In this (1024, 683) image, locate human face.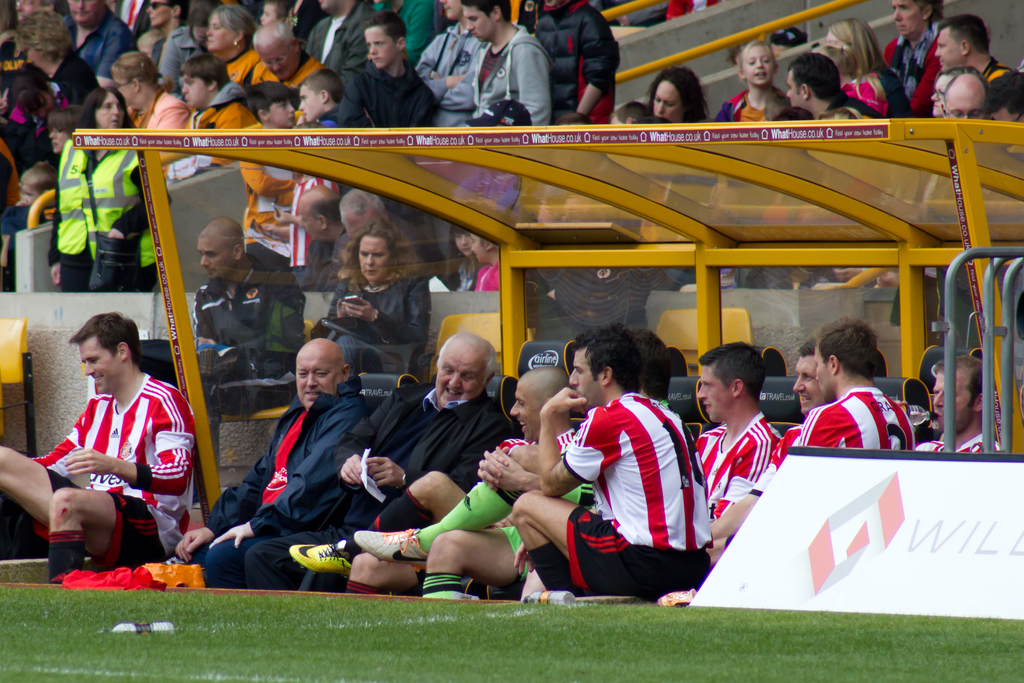
Bounding box: x1=257 y1=39 x2=299 y2=82.
